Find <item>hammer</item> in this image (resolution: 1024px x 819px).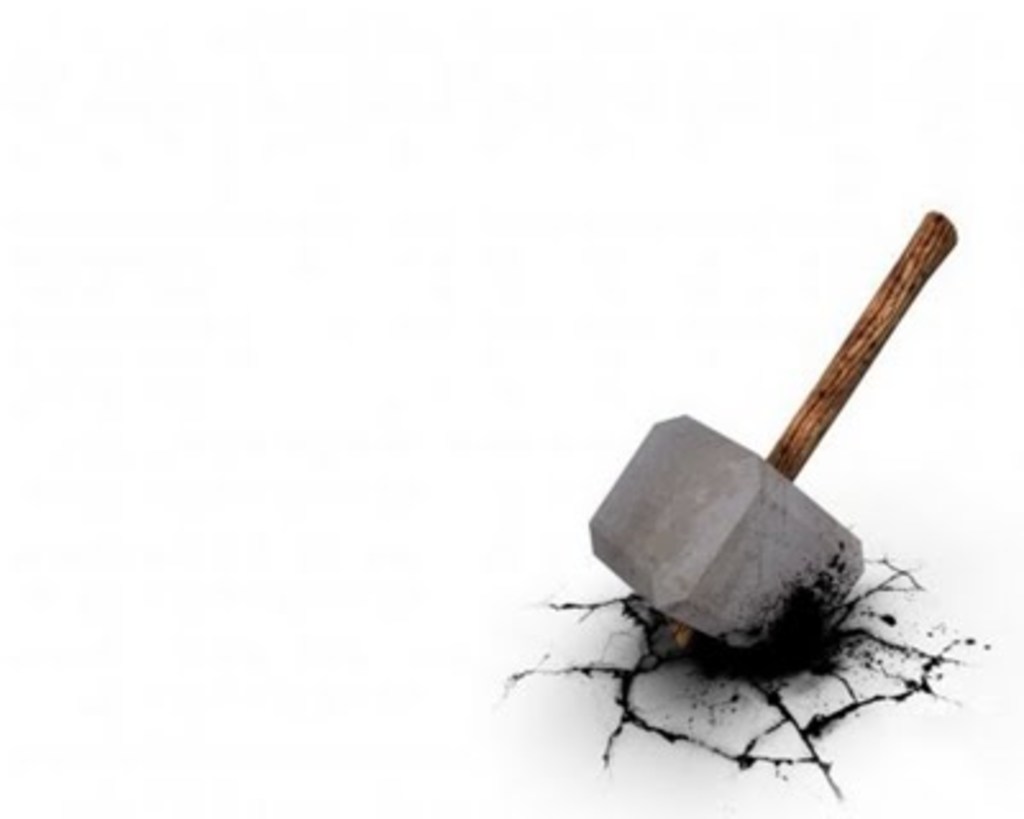
bbox=(586, 215, 957, 663).
